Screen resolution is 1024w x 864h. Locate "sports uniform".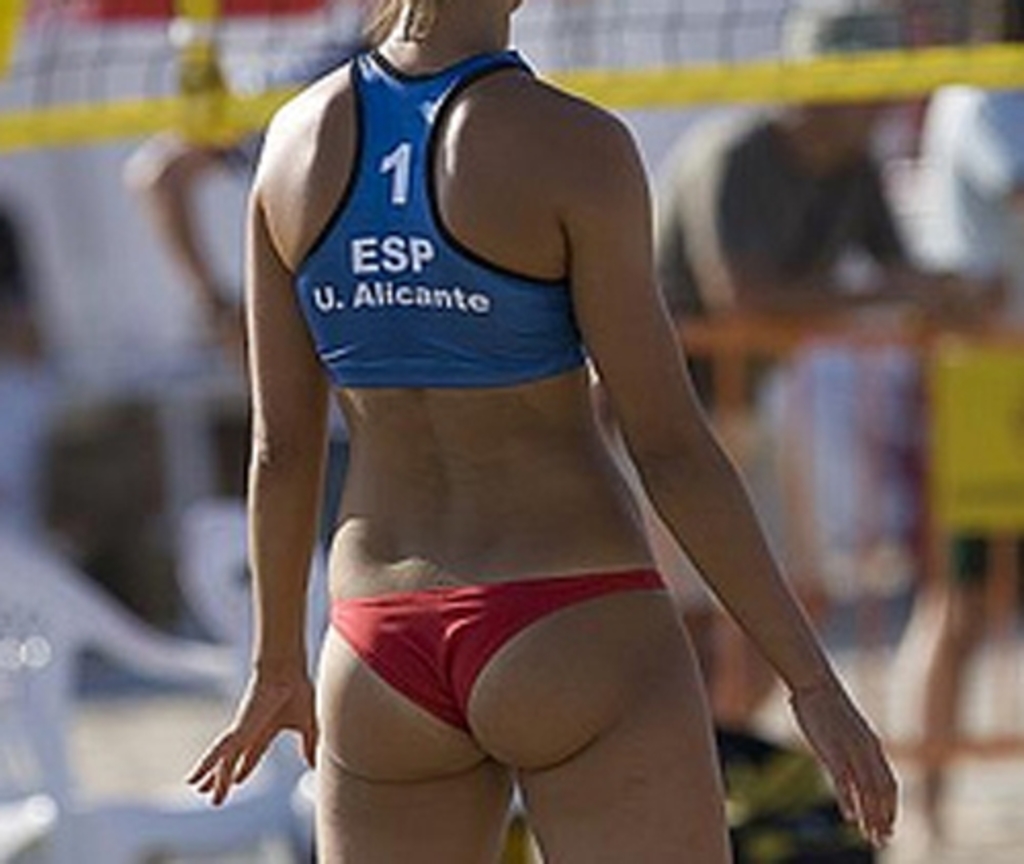
detection(291, 33, 696, 778).
